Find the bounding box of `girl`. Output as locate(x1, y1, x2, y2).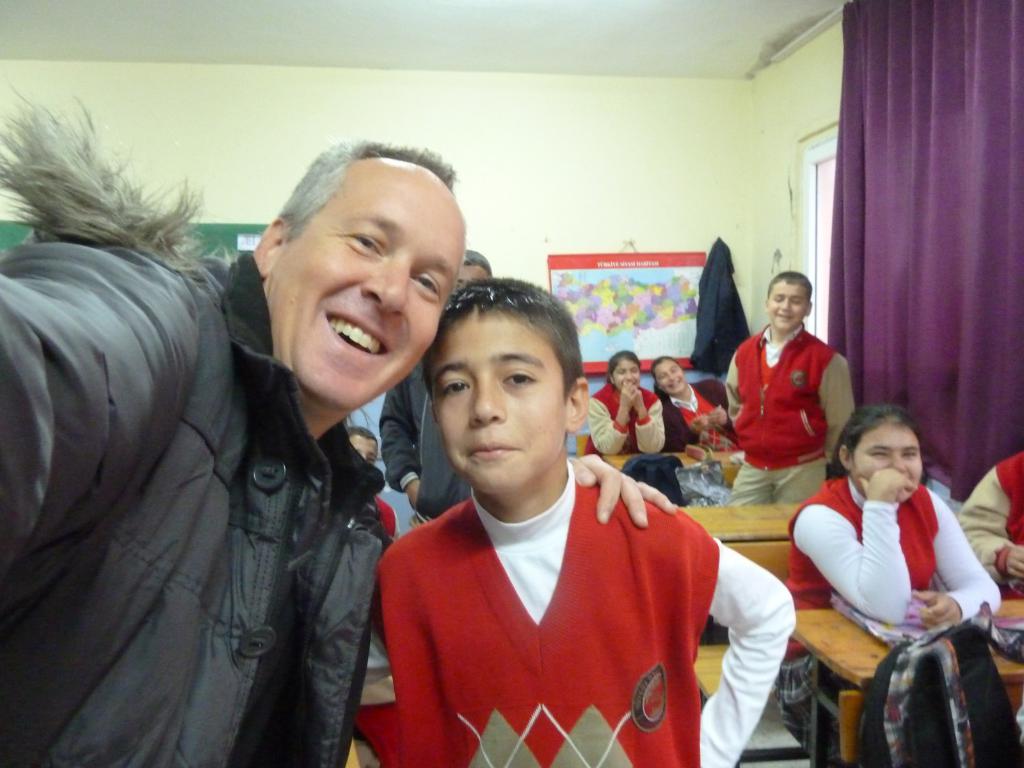
locate(585, 349, 666, 456).
